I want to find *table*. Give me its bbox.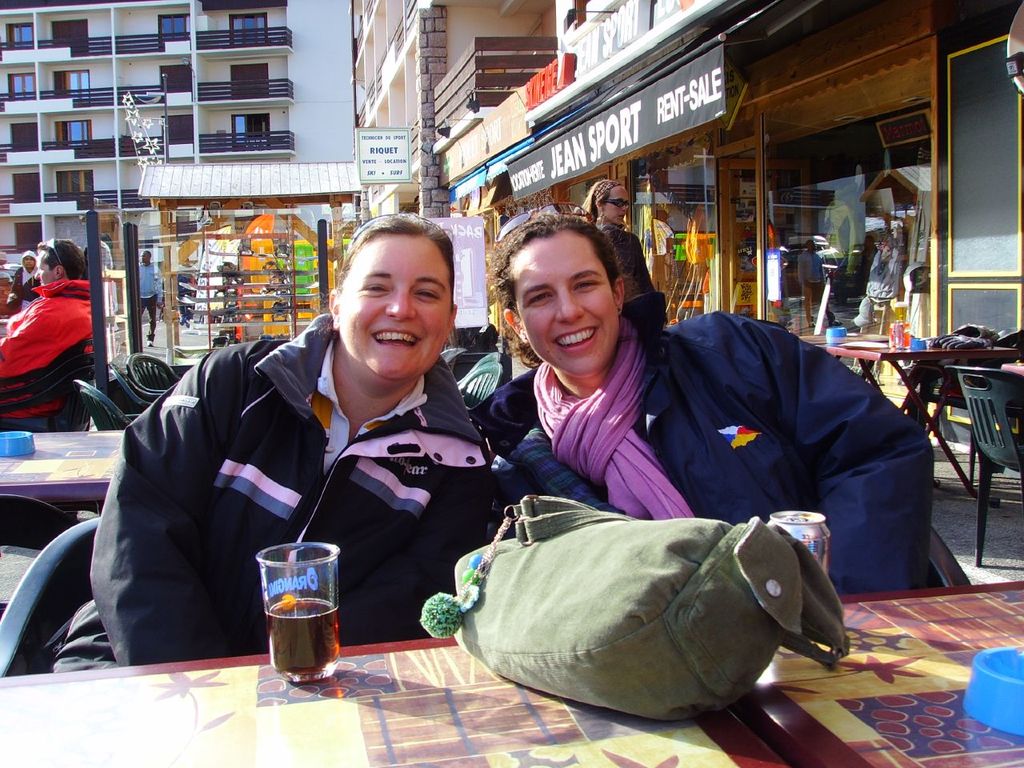
(0,434,126,502).
